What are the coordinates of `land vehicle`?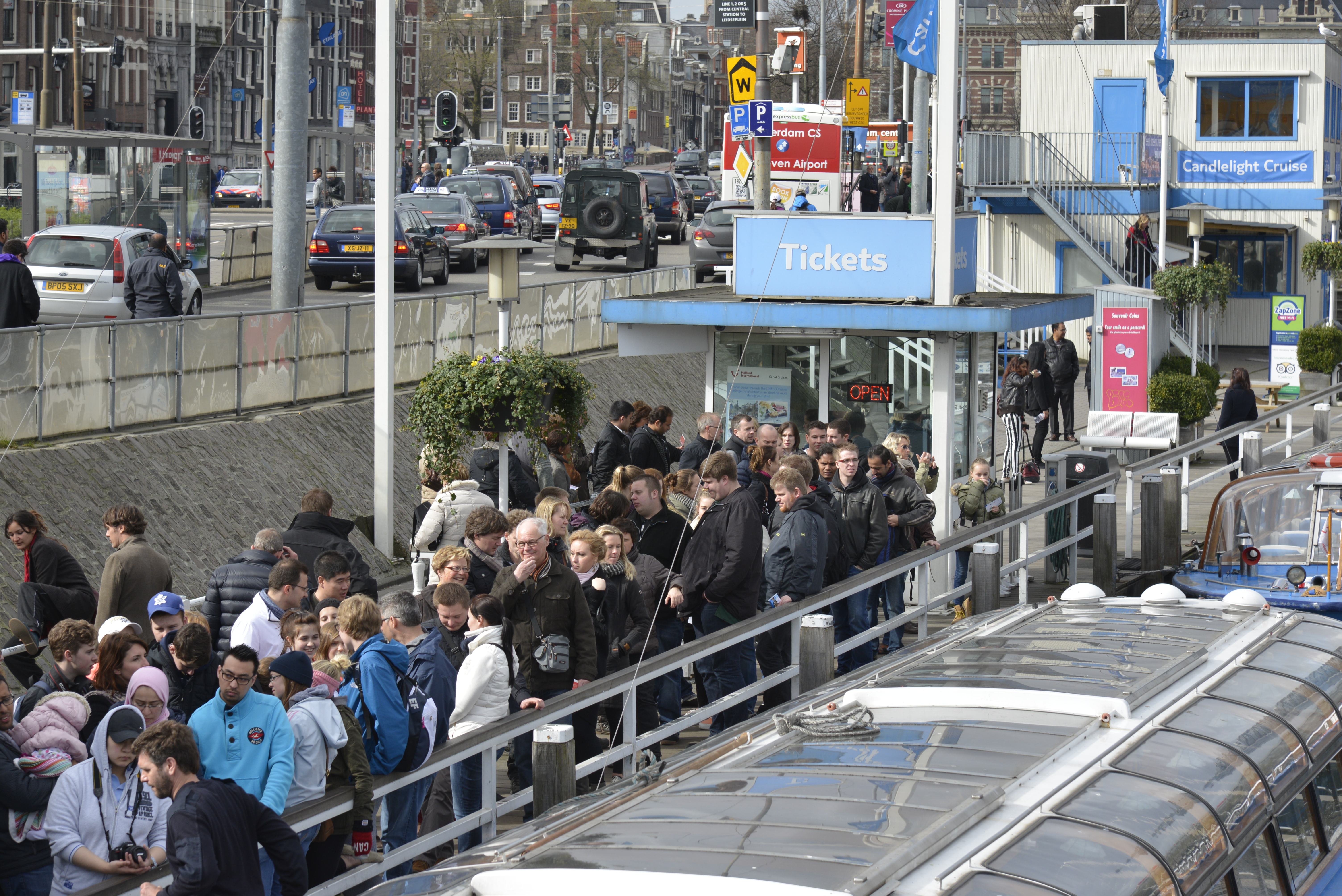
BBox(97, 38, 119, 57).
